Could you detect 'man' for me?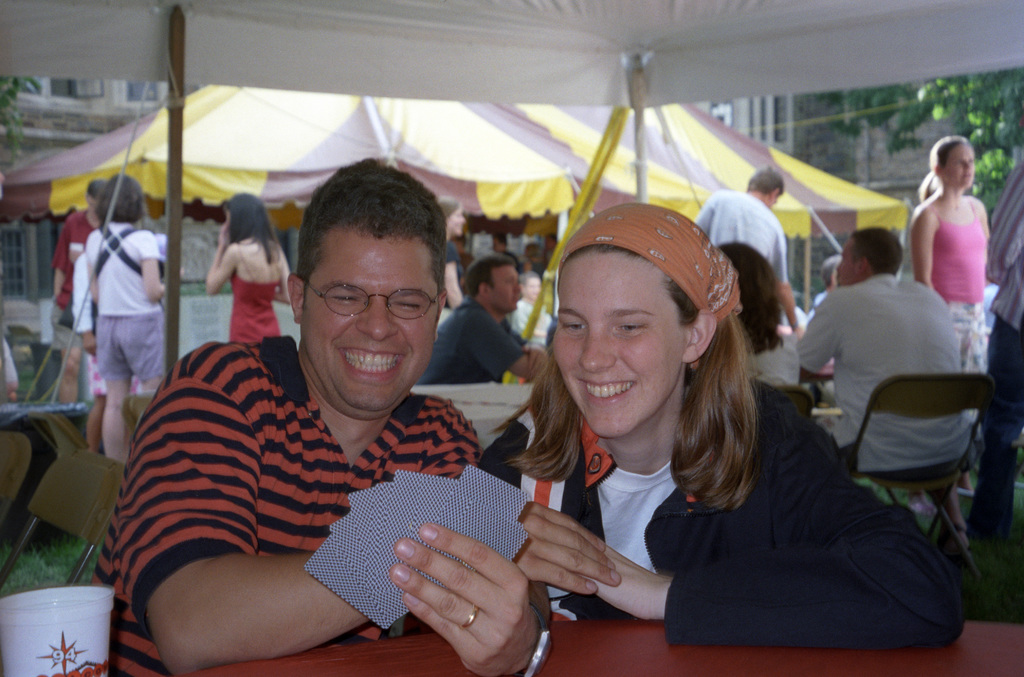
Detection result: rect(415, 254, 556, 386).
